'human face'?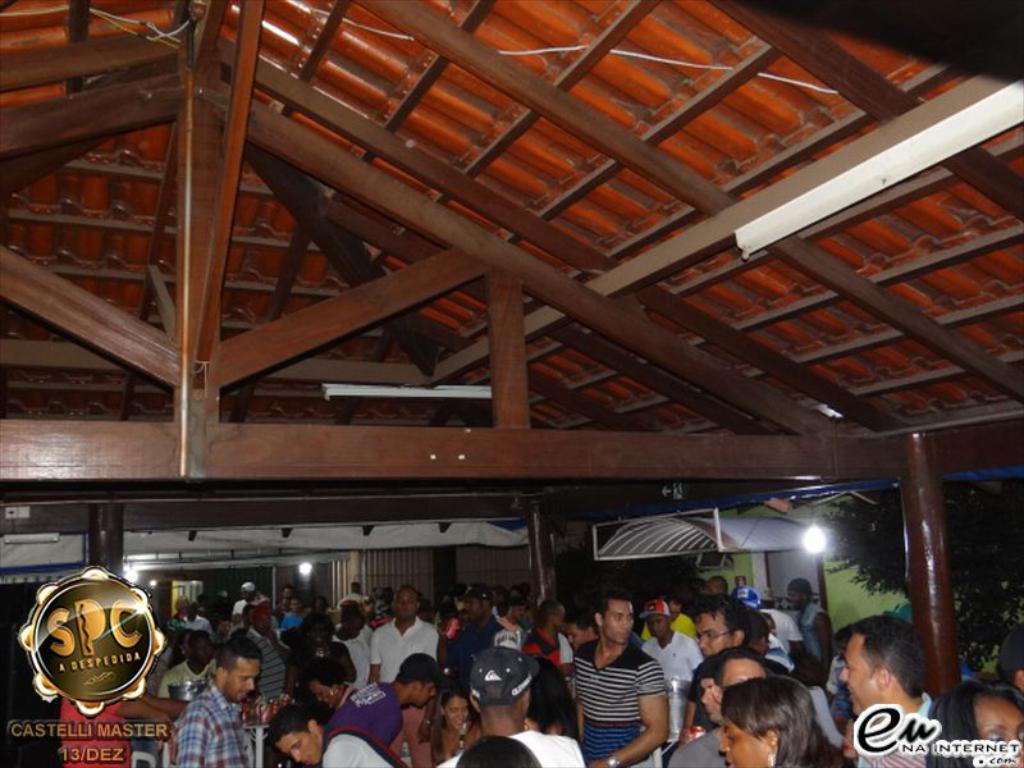
[608, 603, 637, 645]
